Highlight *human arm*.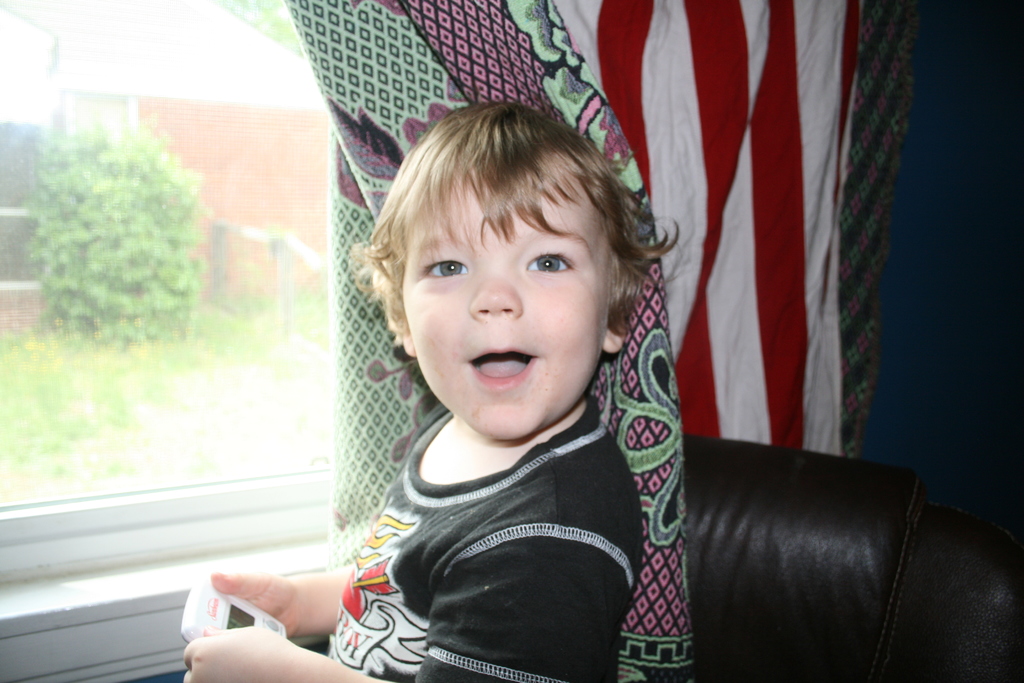
Highlighted region: pyautogui.locateOnScreen(206, 551, 362, 636).
